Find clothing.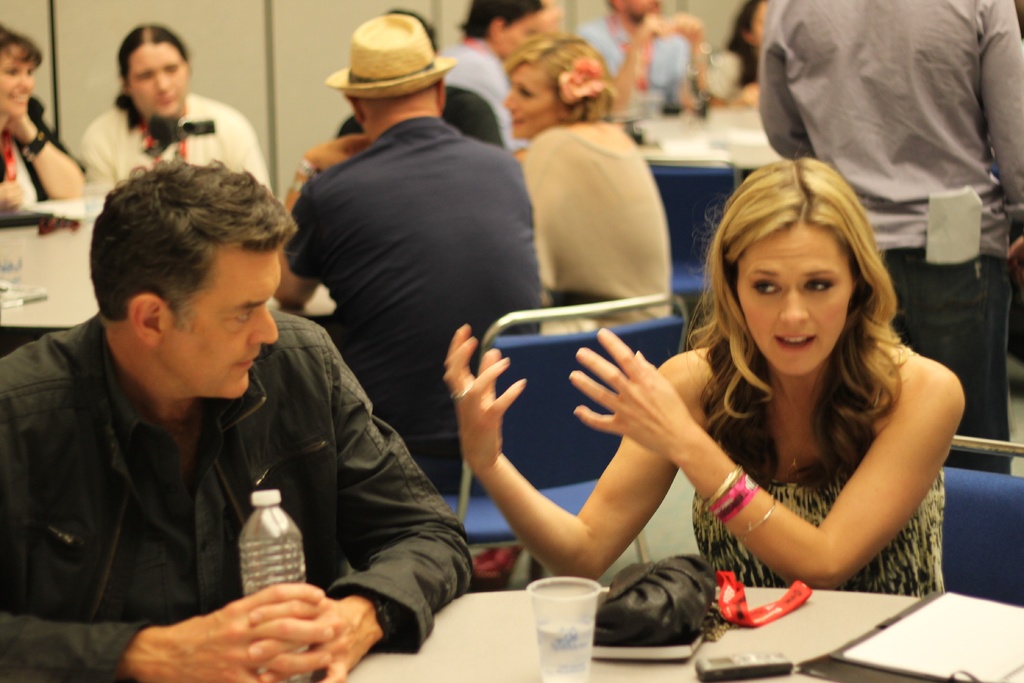
{"left": 0, "top": 313, "right": 465, "bottom": 682}.
